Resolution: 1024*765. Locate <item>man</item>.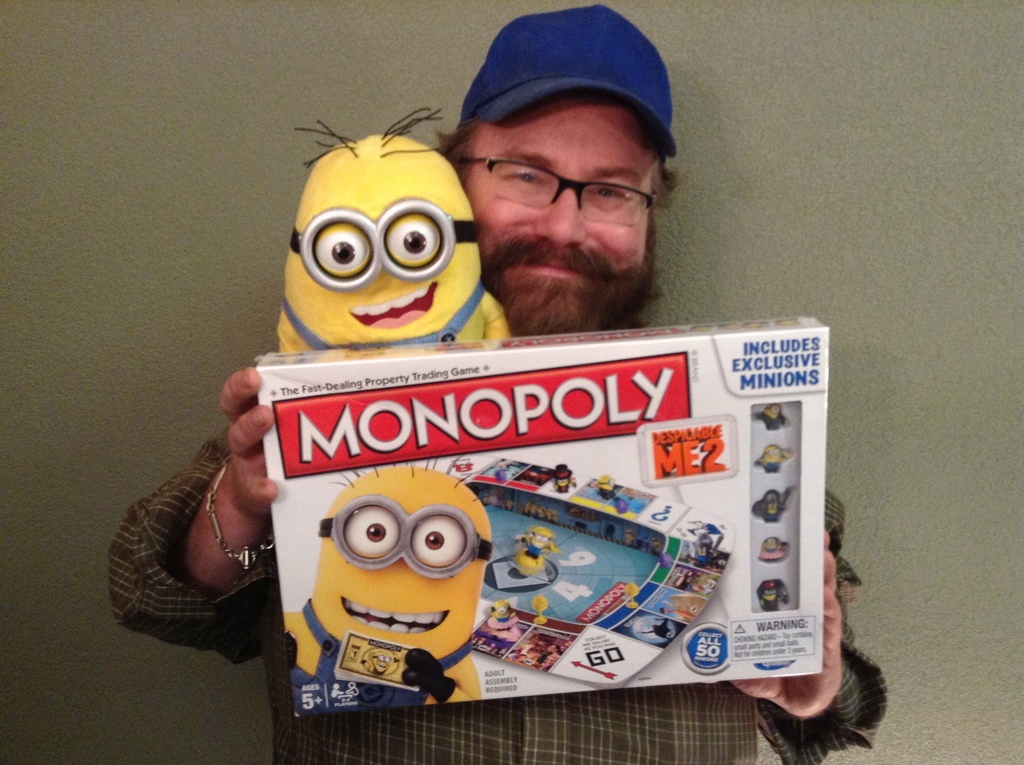
[x1=110, y1=4, x2=886, y2=764].
